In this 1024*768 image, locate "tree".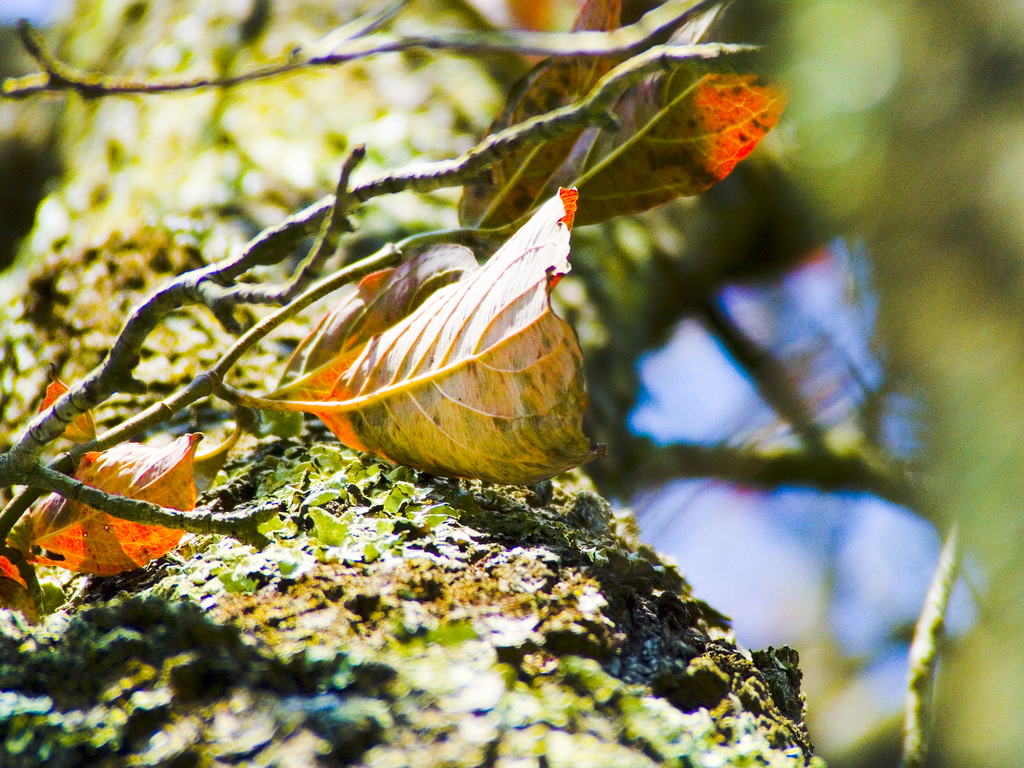
Bounding box: x1=0, y1=0, x2=1023, y2=767.
